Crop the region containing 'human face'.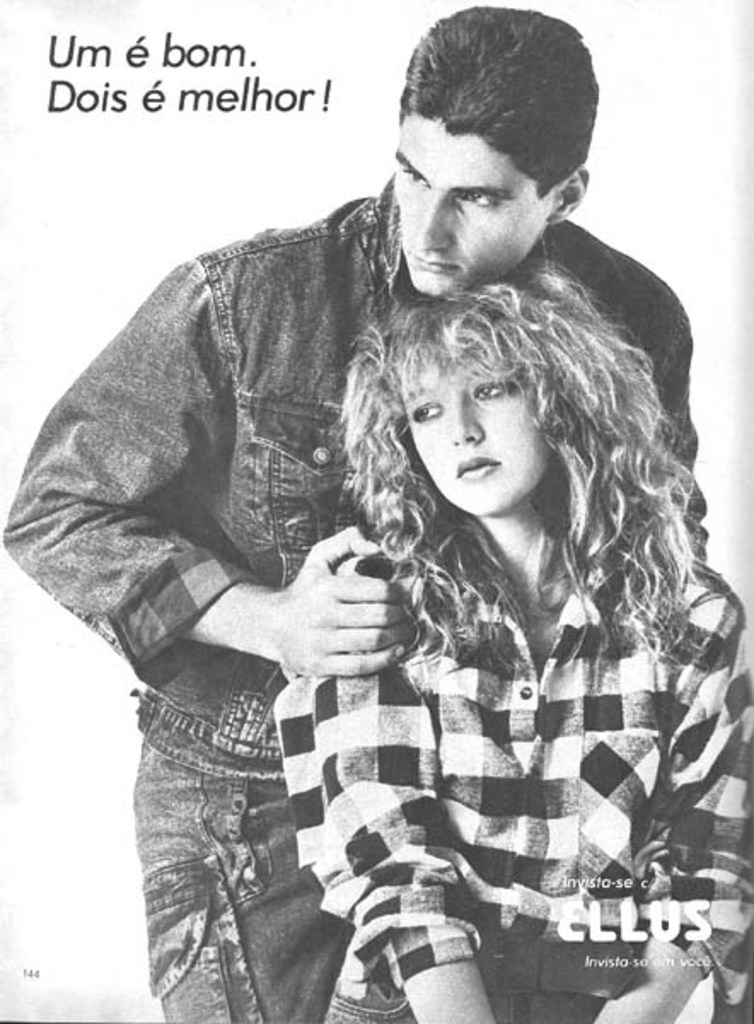
Crop region: 389/358/549/519.
